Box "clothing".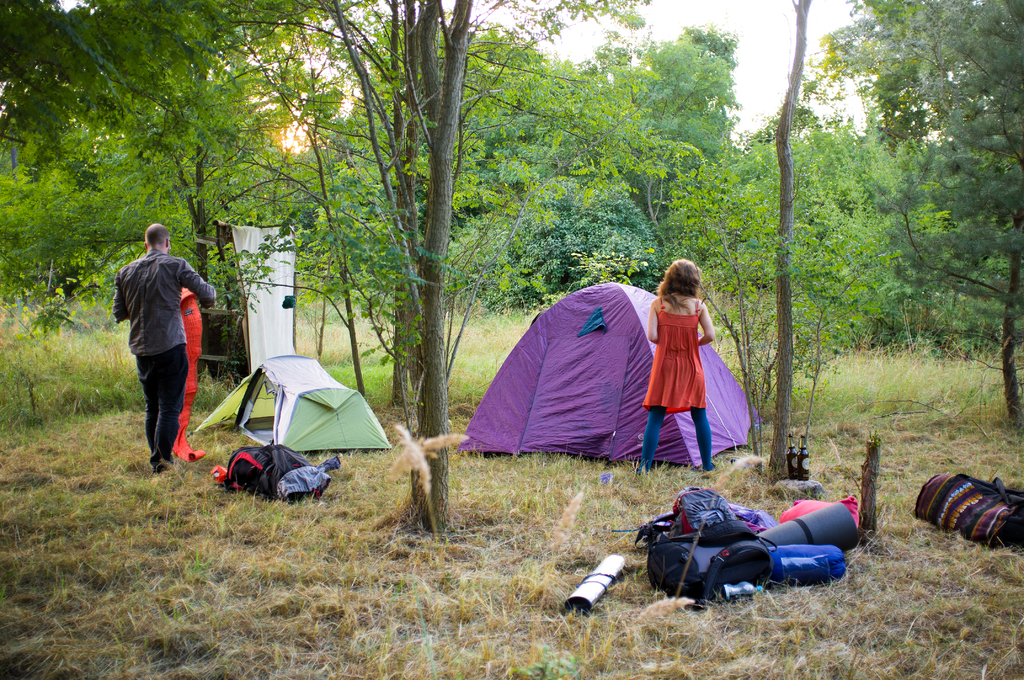
rect(650, 286, 736, 446).
